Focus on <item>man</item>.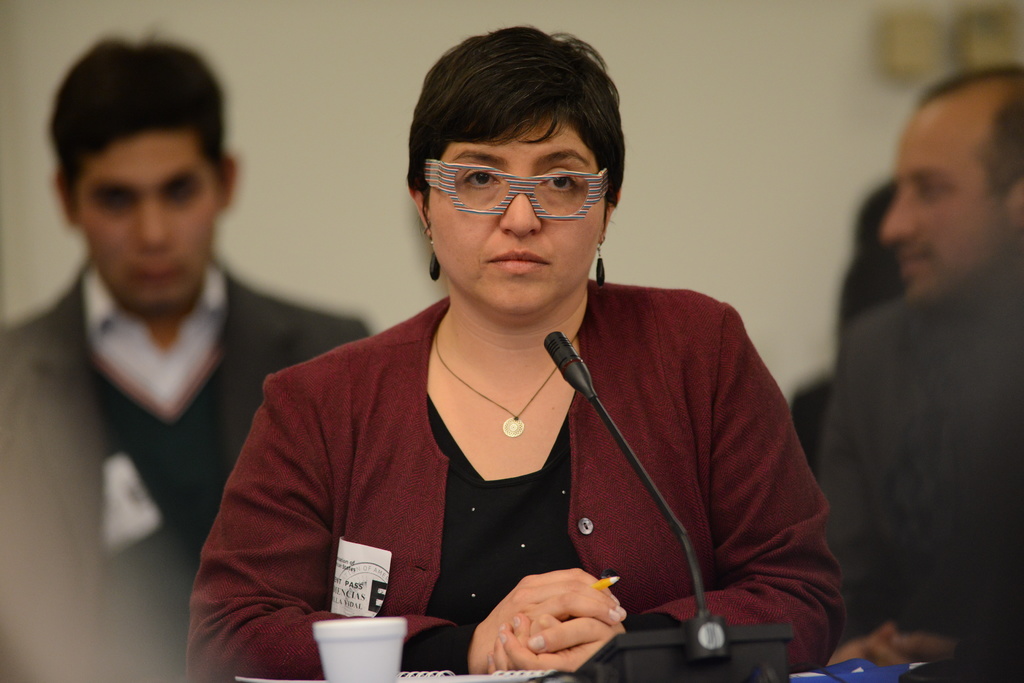
Focused at select_region(0, 65, 317, 622).
